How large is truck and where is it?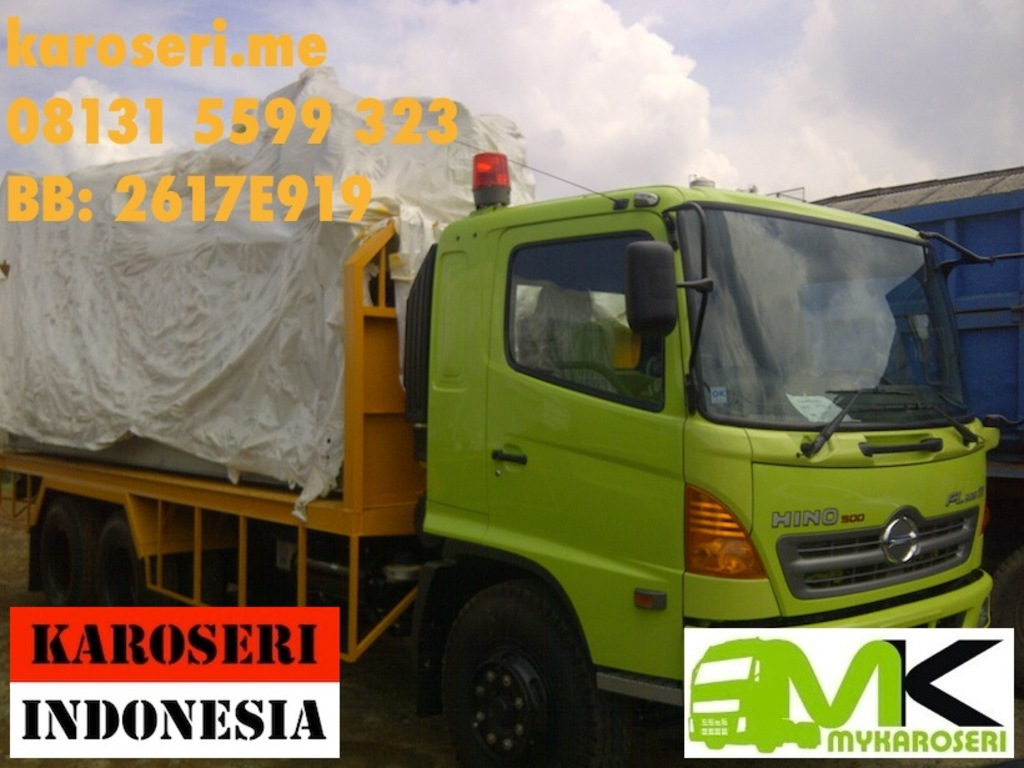
Bounding box: 135,156,973,723.
